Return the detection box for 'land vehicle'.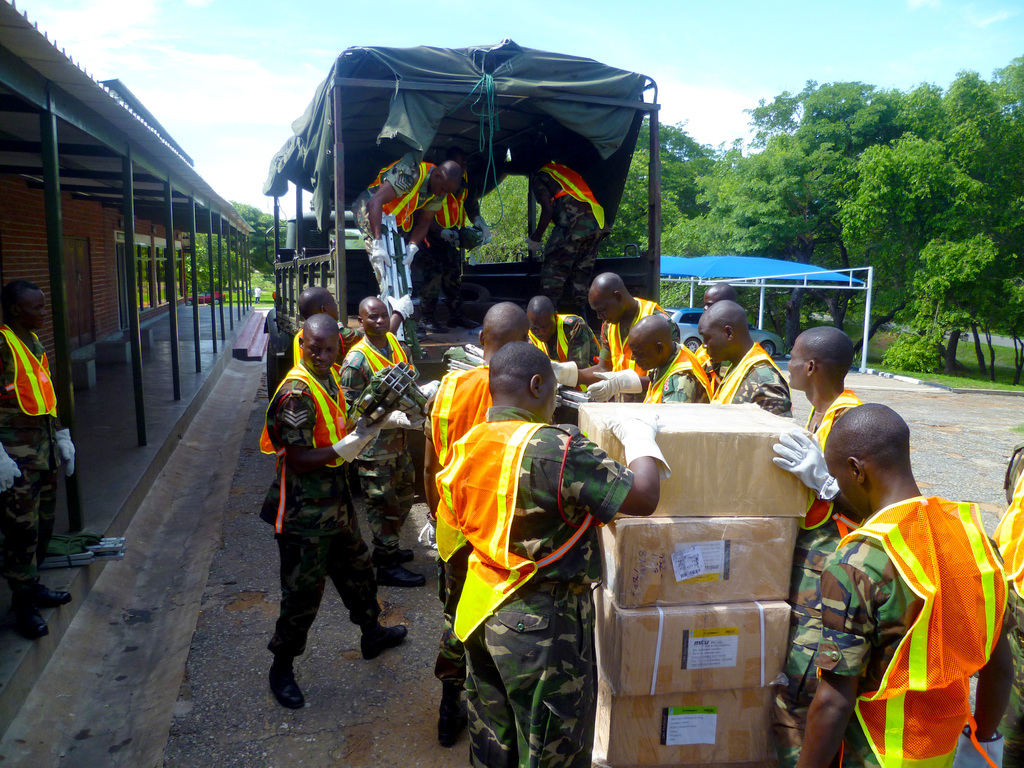
[x1=666, y1=303, x2=787, y2=355].
